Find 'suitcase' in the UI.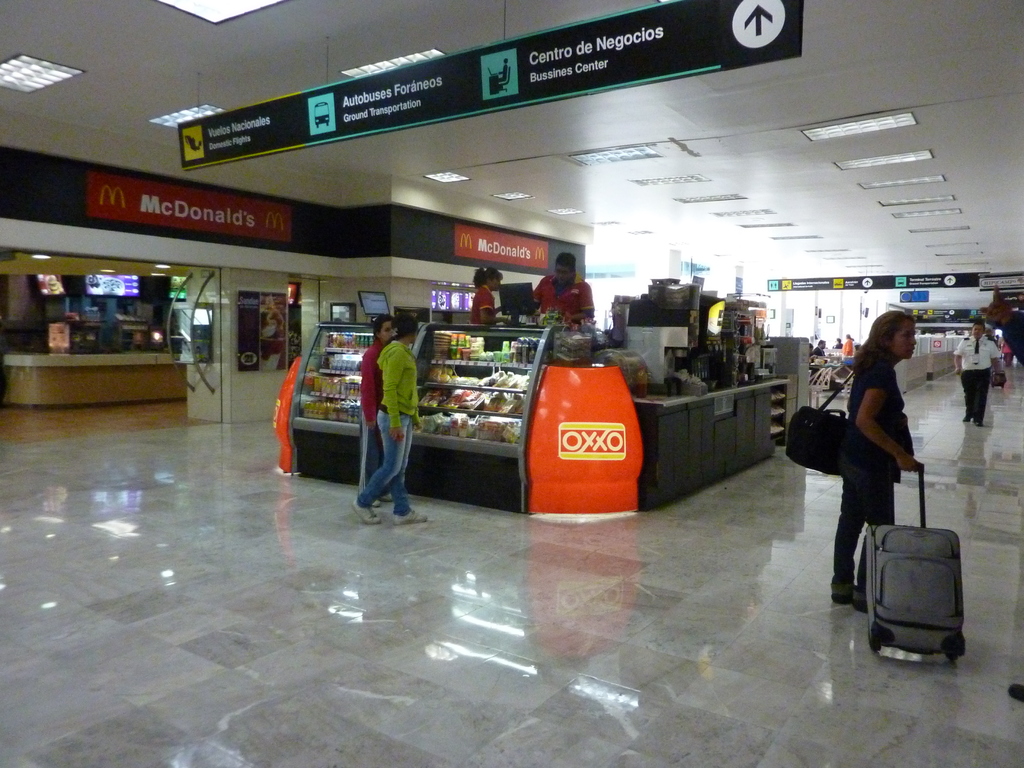
UI element at bbox=[862, 461, 970, 668].
